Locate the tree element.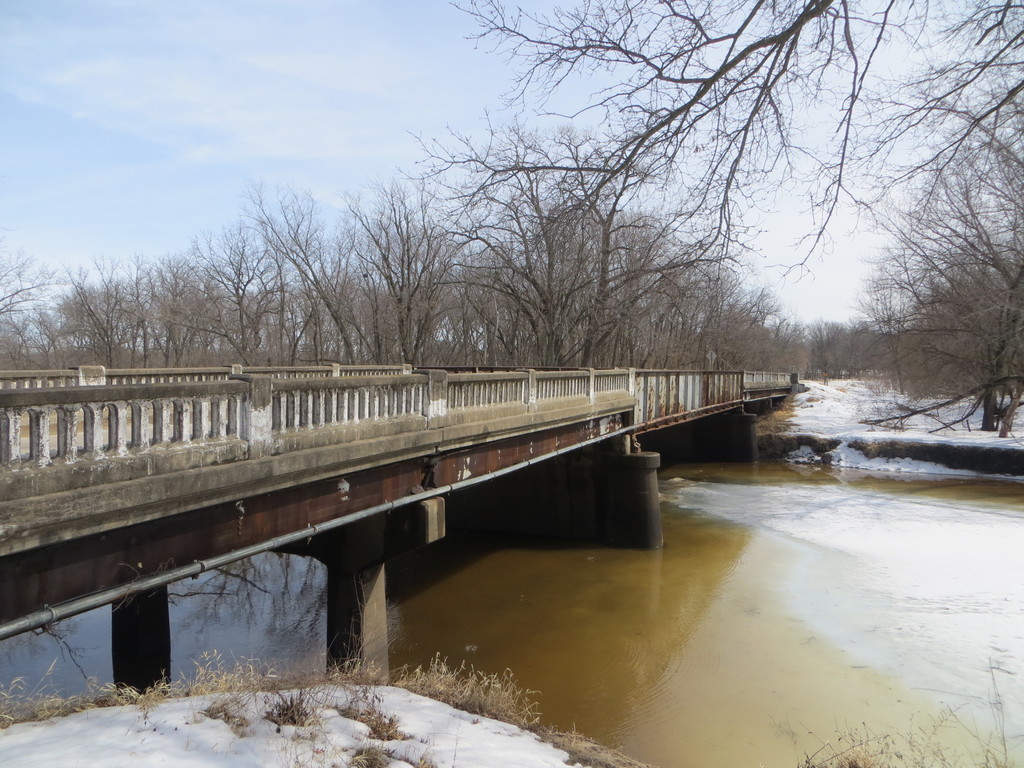
Element bbox: box=[826, 0, 1023, 438].
